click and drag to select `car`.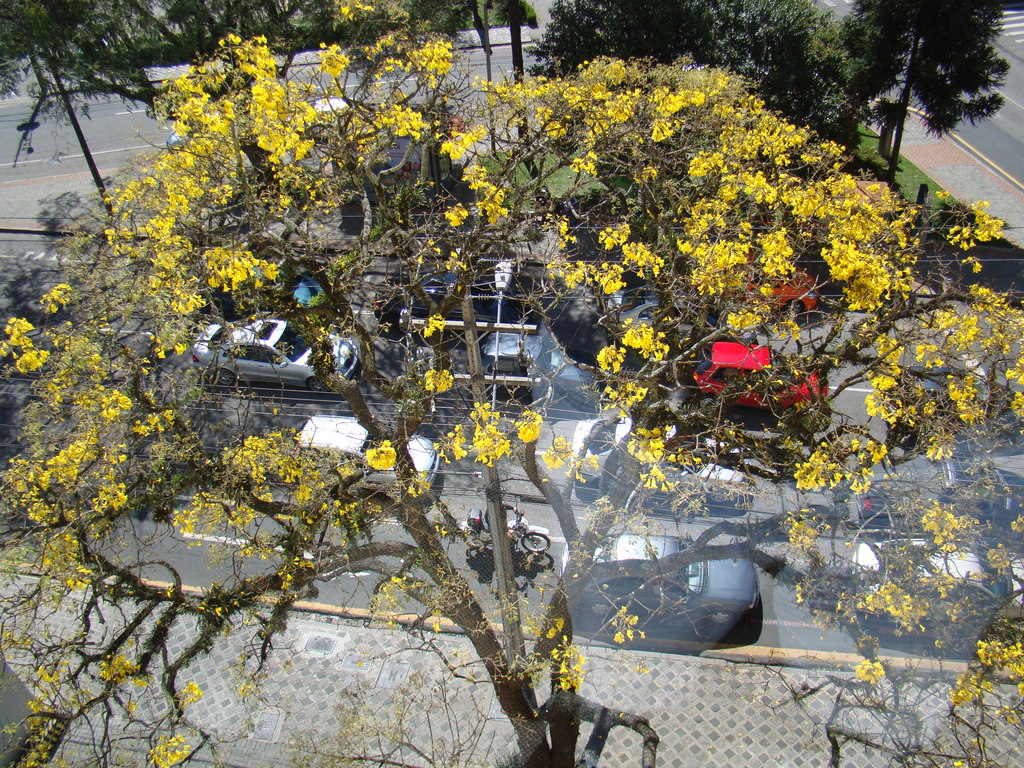
Selection: <box>252,266,331,305</box>.
